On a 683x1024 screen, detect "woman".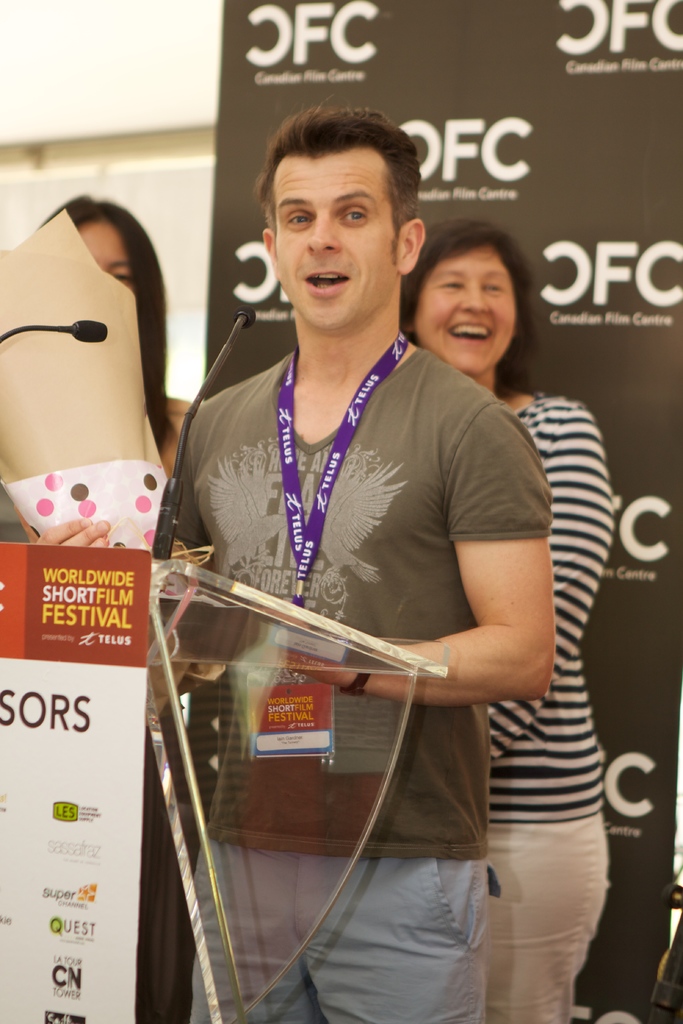
select_region(399, 218, 609, 1023).
